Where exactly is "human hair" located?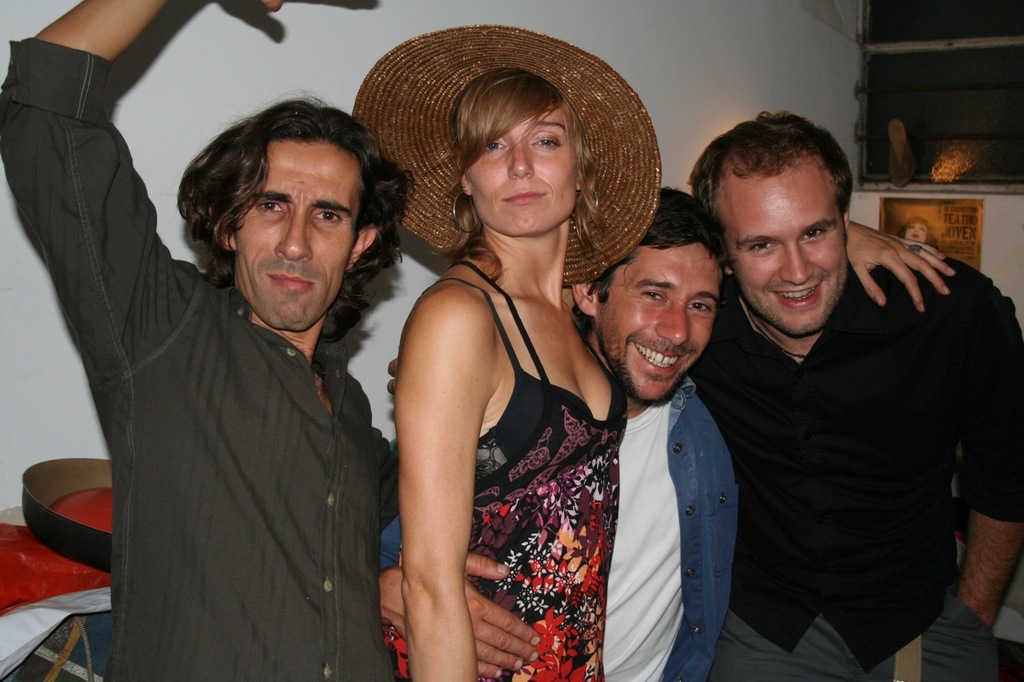
Its bounding box is x1=444 y1=68 x2=586 y2=250.
